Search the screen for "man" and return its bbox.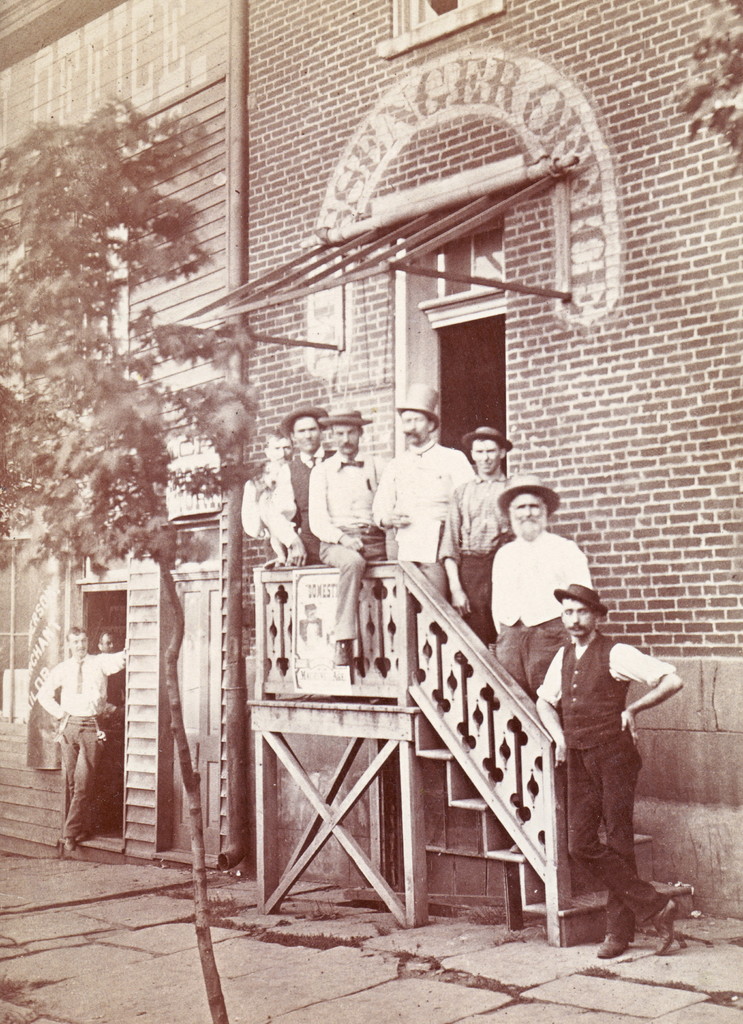
Found: <box>233,423,293,540</box>.
